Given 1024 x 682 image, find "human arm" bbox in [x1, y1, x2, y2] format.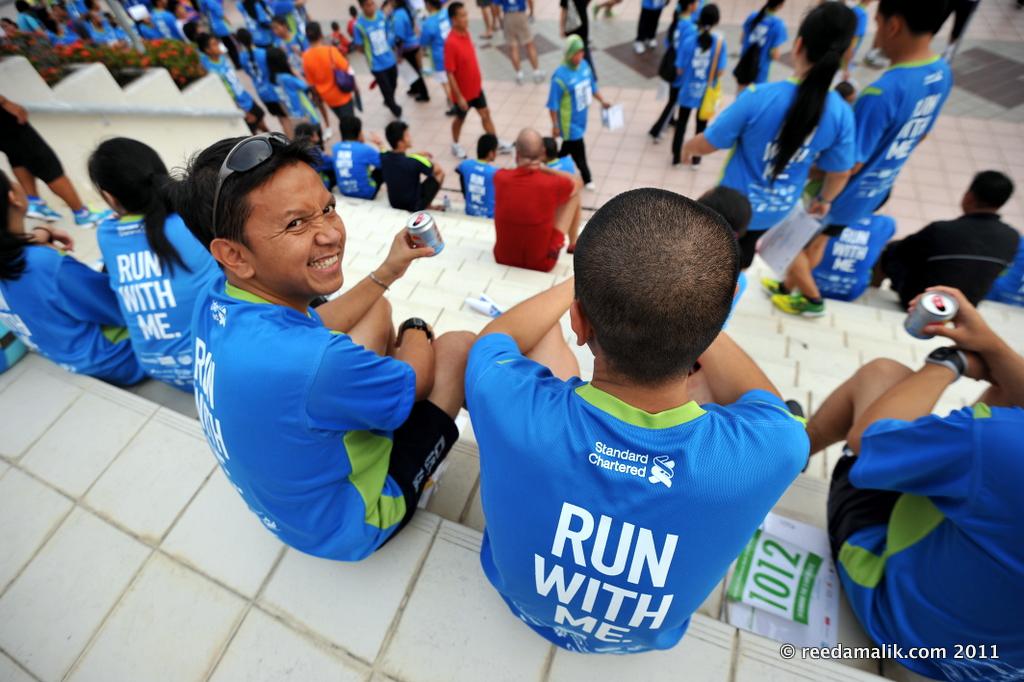
[680, 85, 750, 164].
